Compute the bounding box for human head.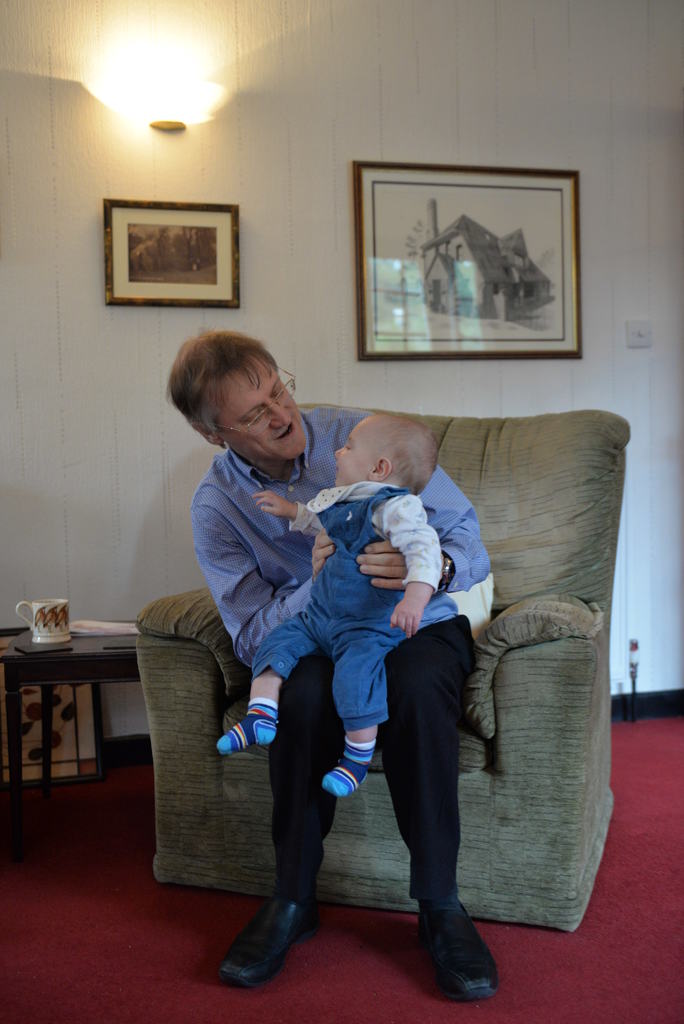
crop(163, 326, 309, 465).
